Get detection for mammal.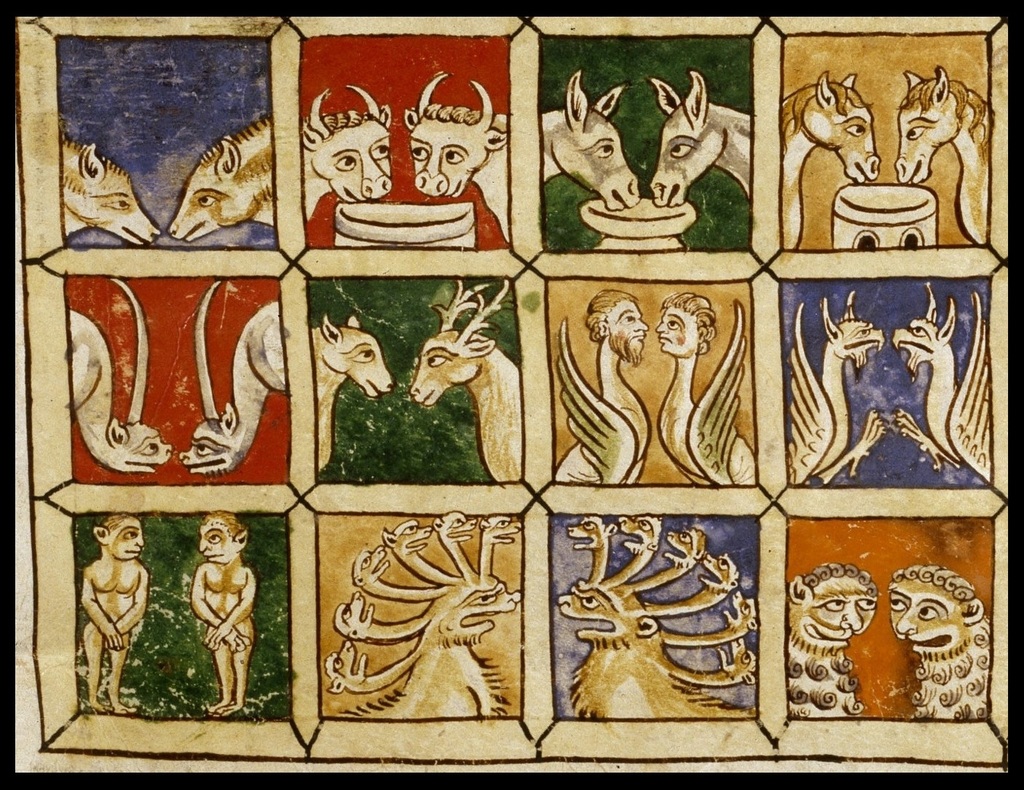
Detection: {"left": 893, "top": 63, "right": 987, "bottom": 246}.
